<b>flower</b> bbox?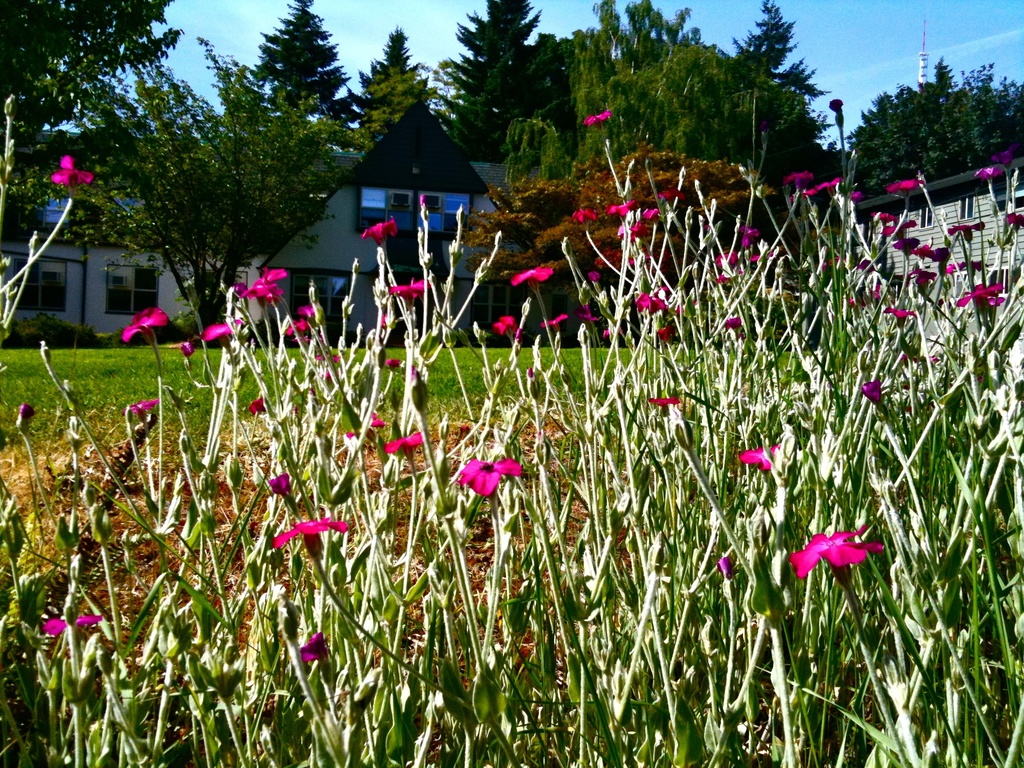
302 627 332 660
